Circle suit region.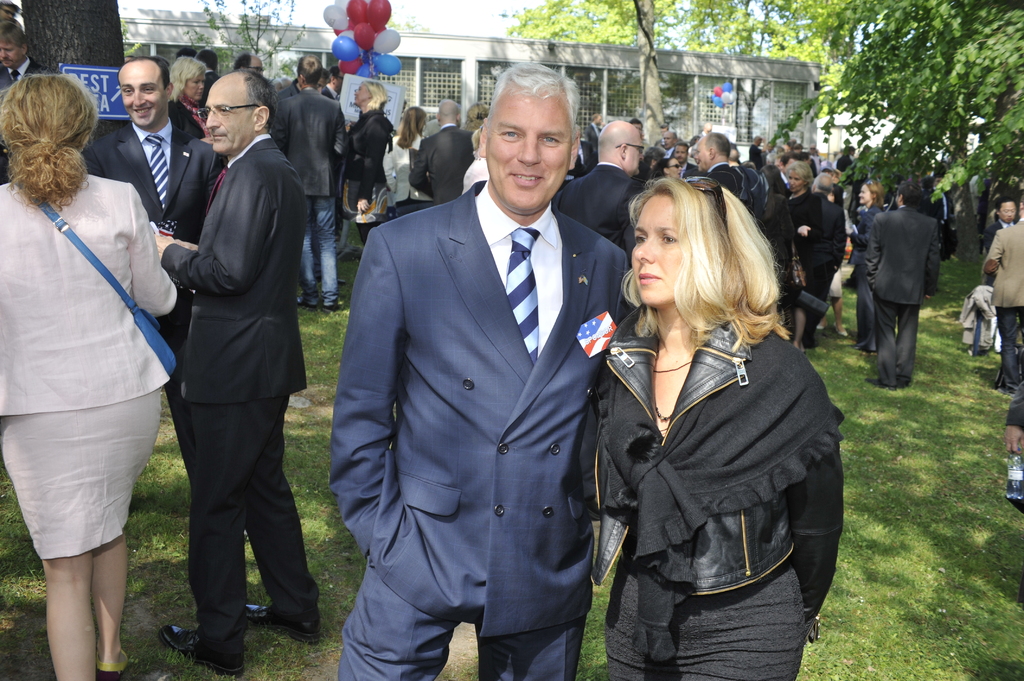
Region: l=152, t=132, r=308, b=668.
